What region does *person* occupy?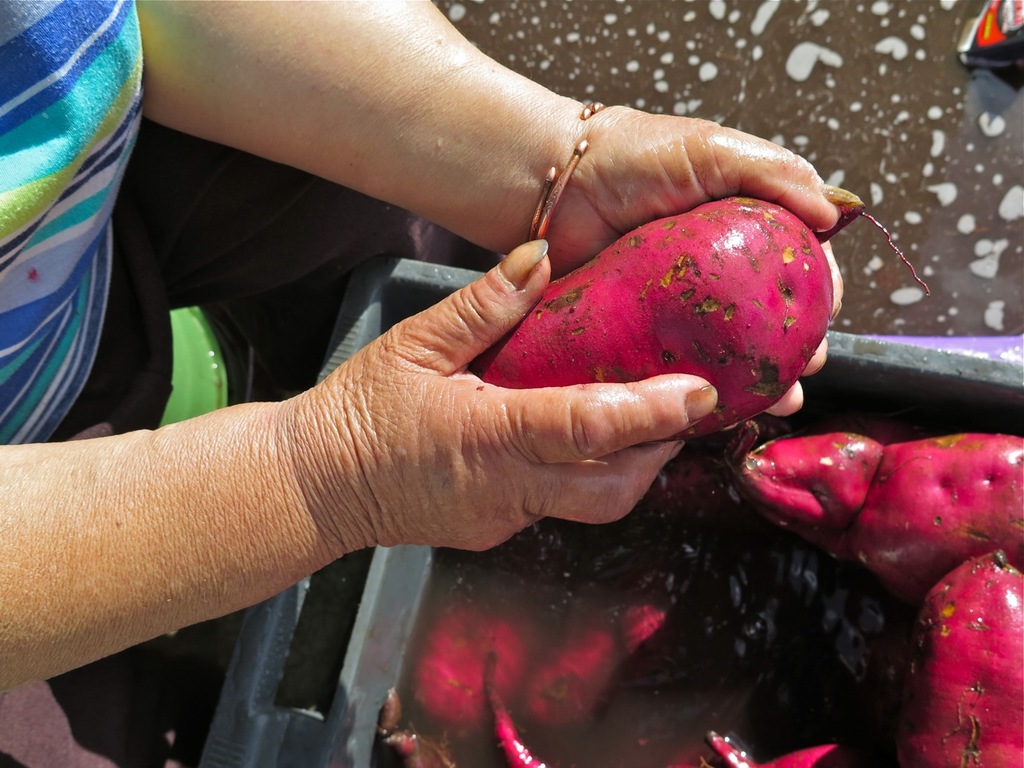
box(0, 0, 1023, 767).
